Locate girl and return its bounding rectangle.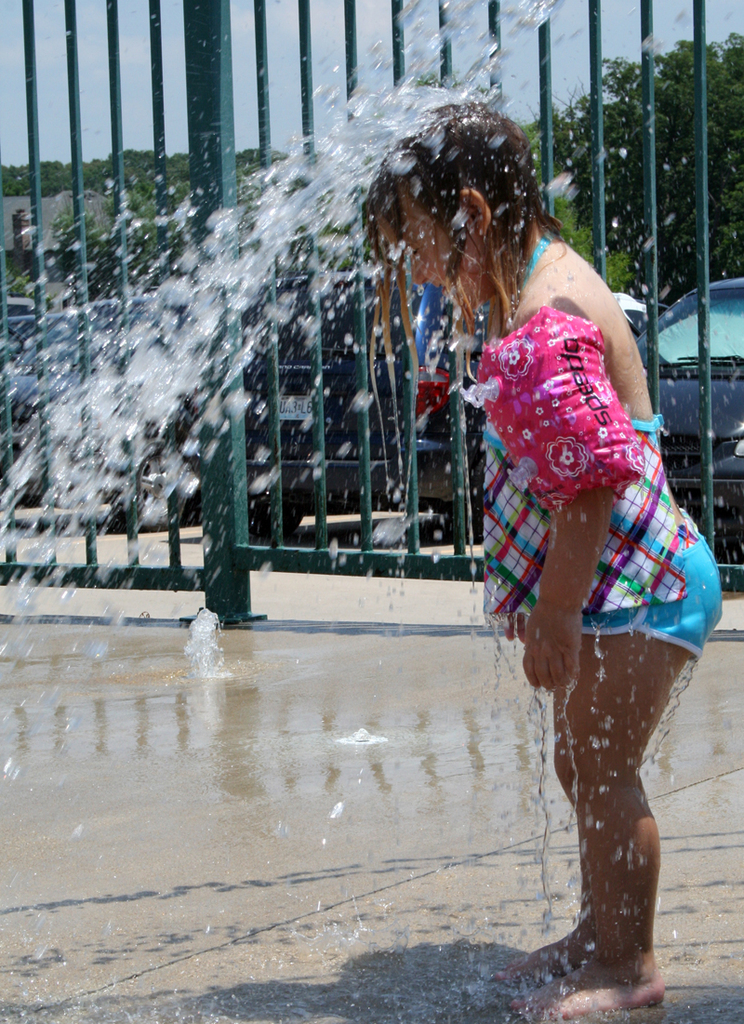
(x1=366, y1=101, x2=724, y2=1023).
